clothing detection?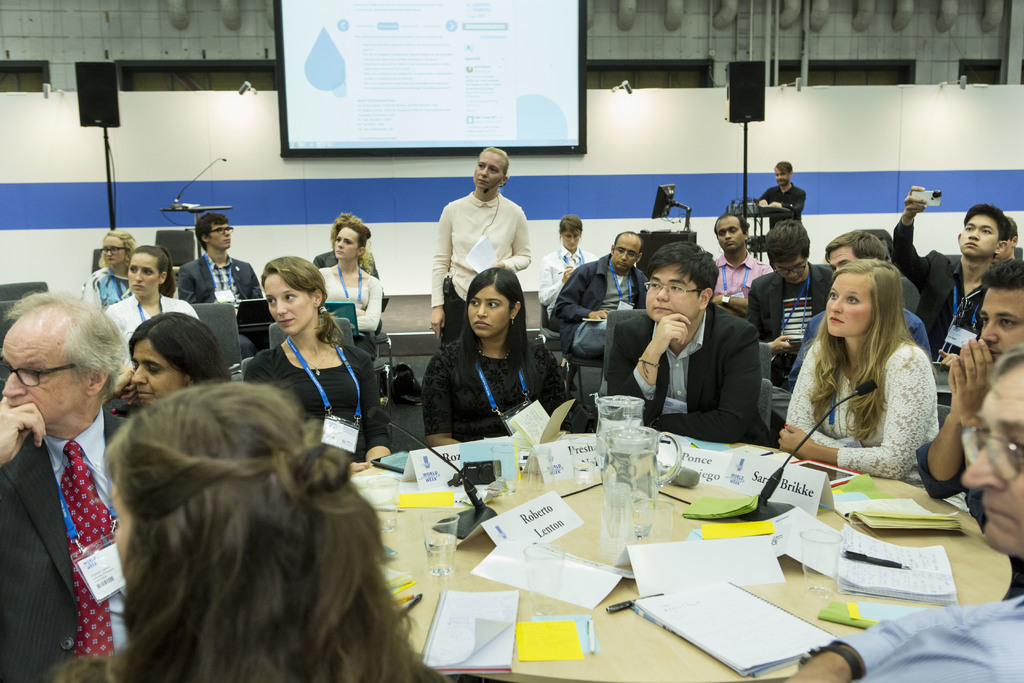
box=[835, 596, 1023, 682]
